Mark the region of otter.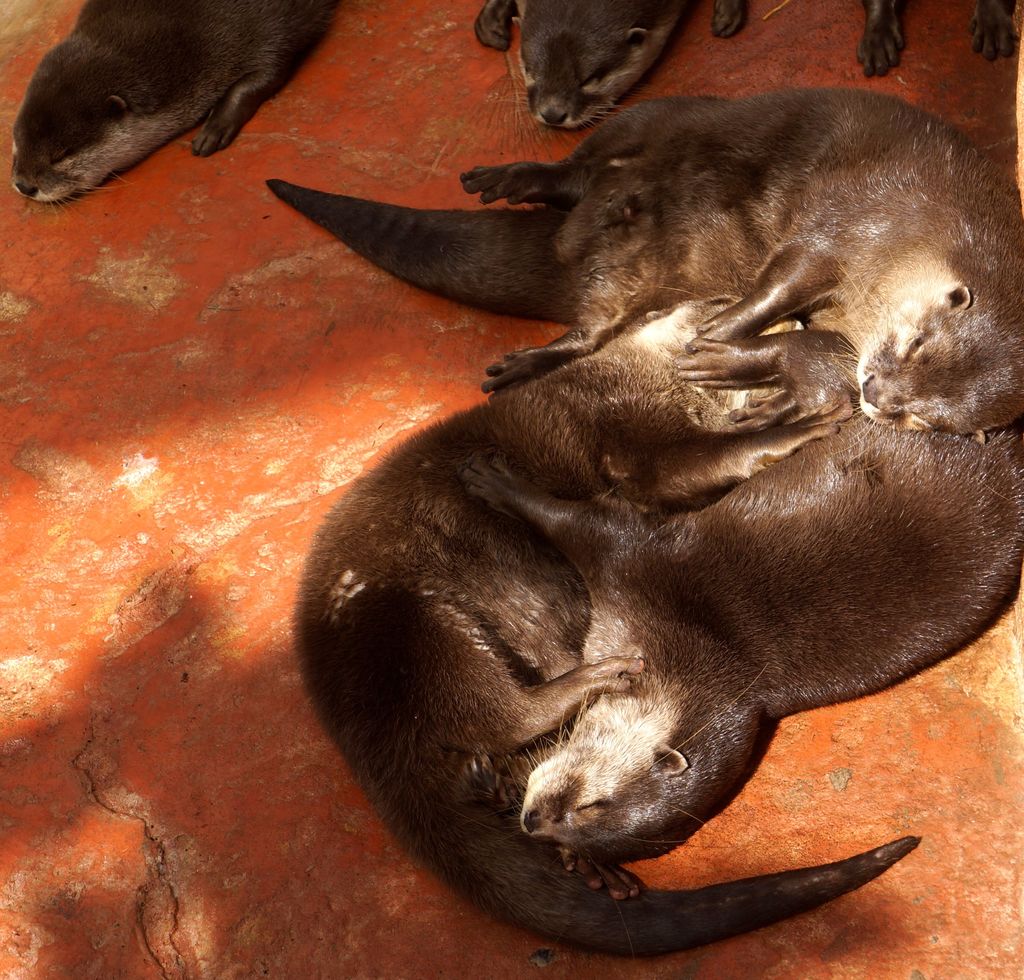
Region: {"x1": 264, "y1": 85, "x2": 1023, "y2": 446}.
